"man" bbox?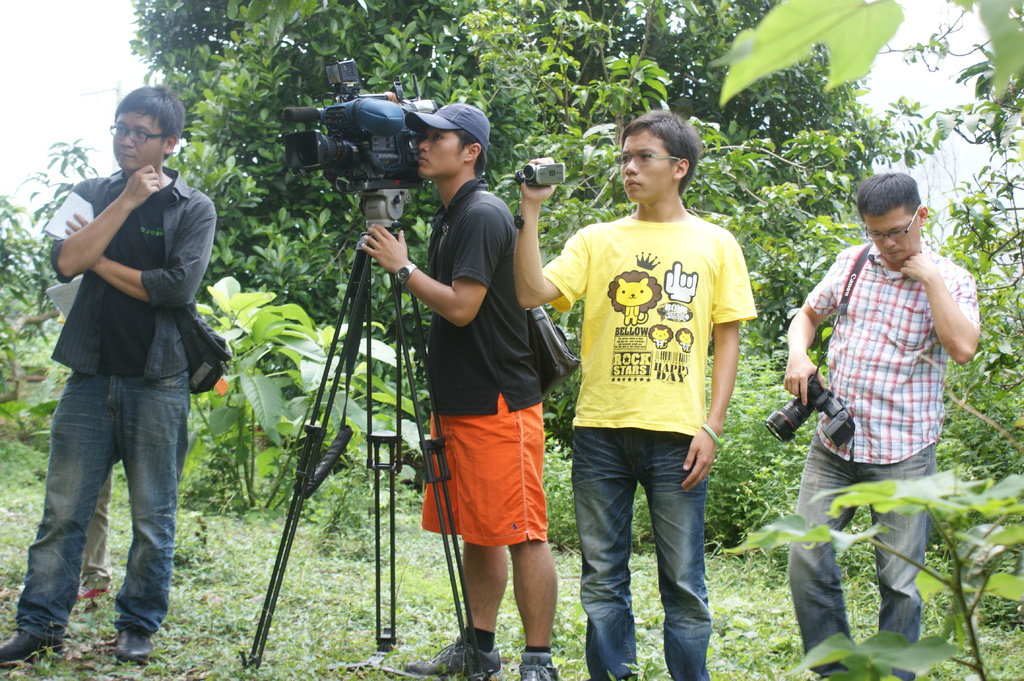
{"x1": 0, "y1": 82, "x2": 213, "y2": 662}
